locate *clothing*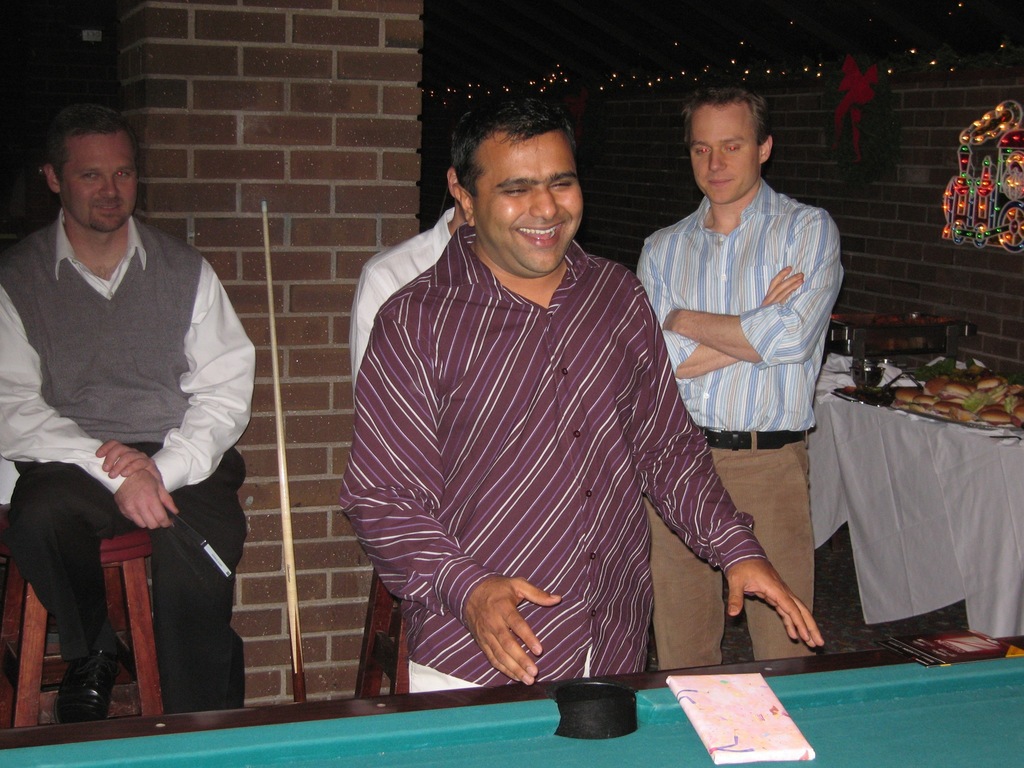
<bbox>632, 177, 845, 673</bbox>
